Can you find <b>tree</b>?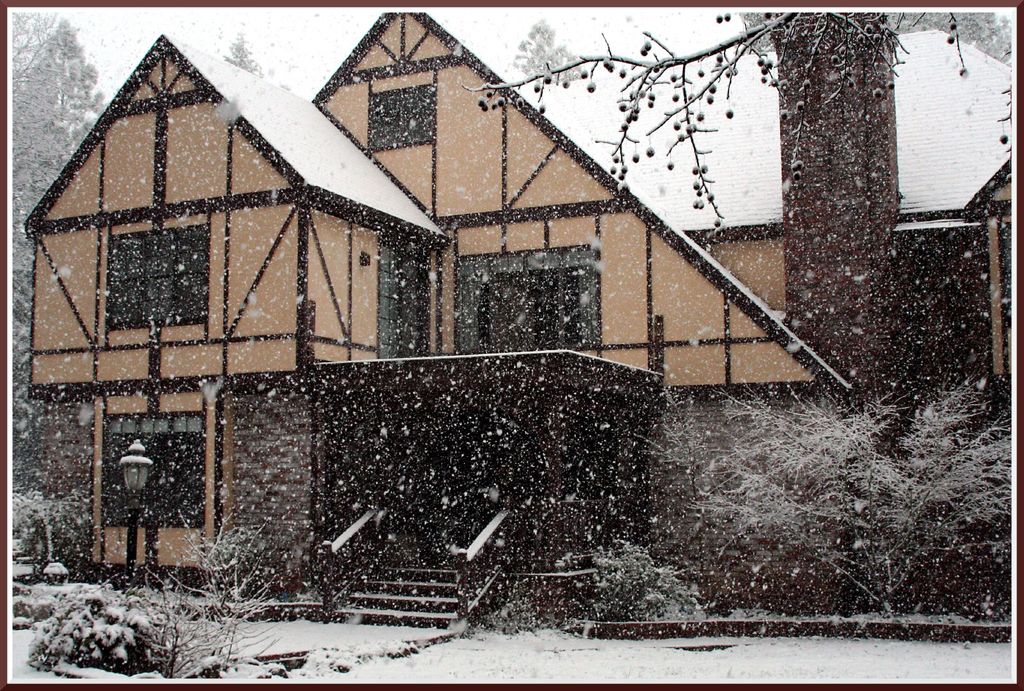
Yes, bounding box: Rect(224, 26, 268, 83).
